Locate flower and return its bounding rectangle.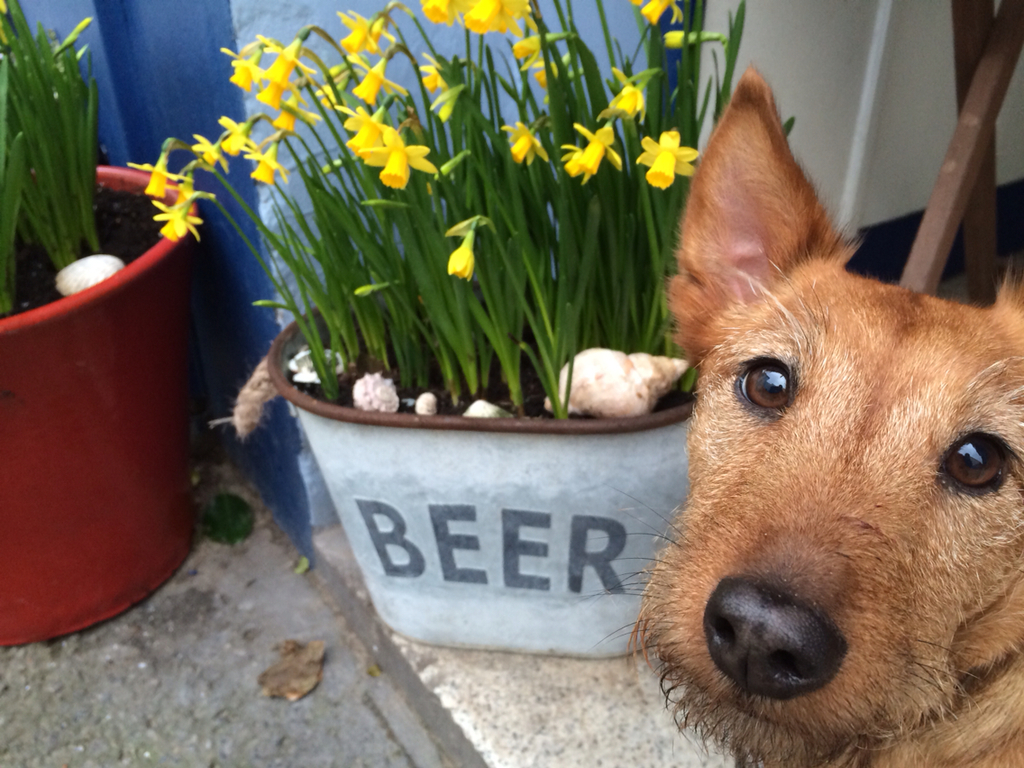
[242,145,299,184].
